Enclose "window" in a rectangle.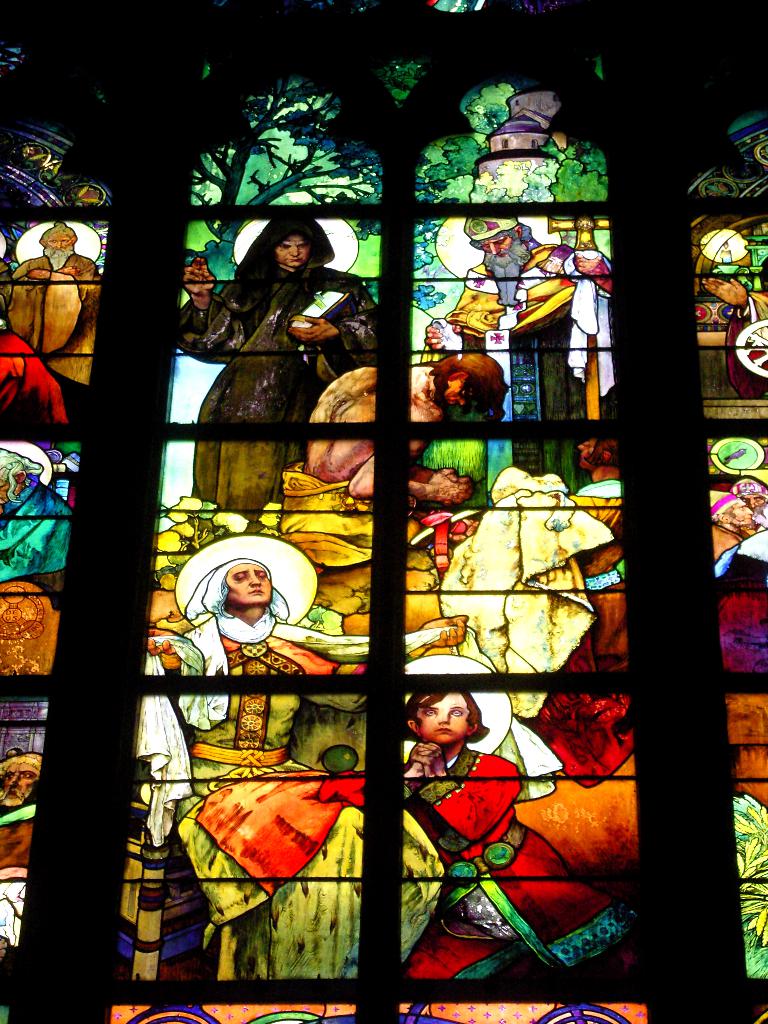
box=[675, 111, 767, 200].
